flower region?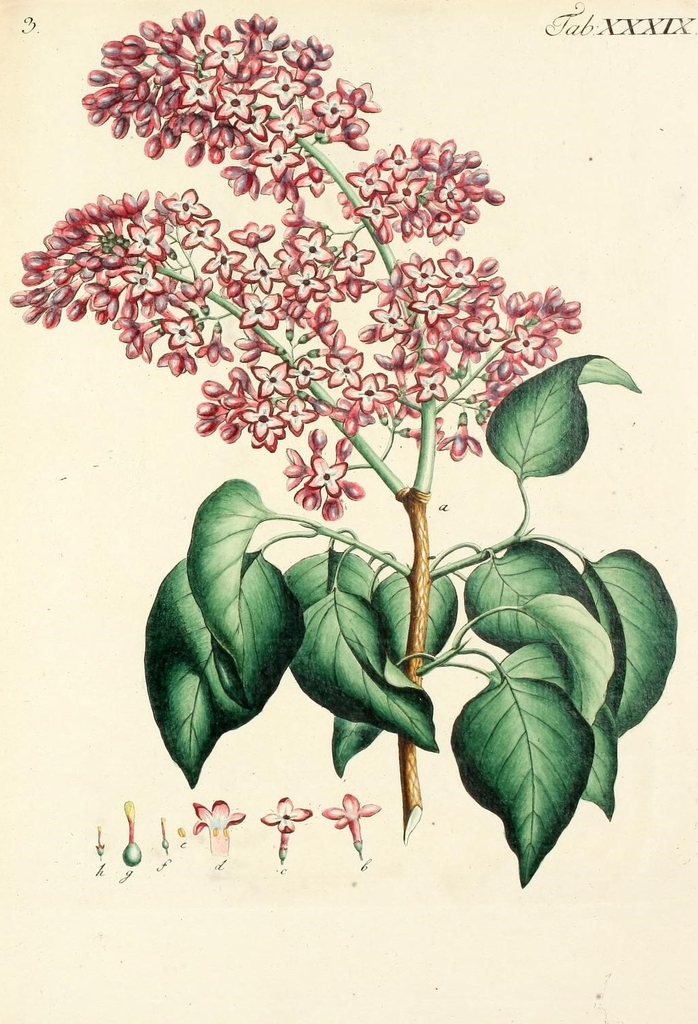
pyautogui.locateOnScreen(256, 796, 308, 860)
